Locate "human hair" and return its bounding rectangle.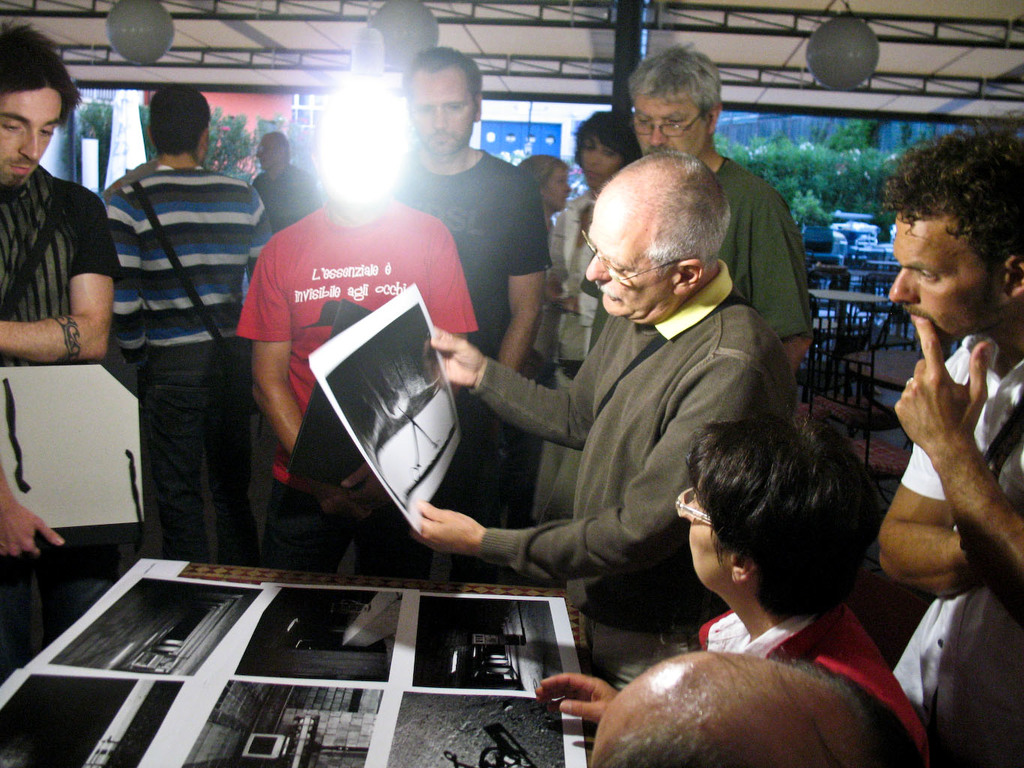
Rect(579, 107, 639, 164).
